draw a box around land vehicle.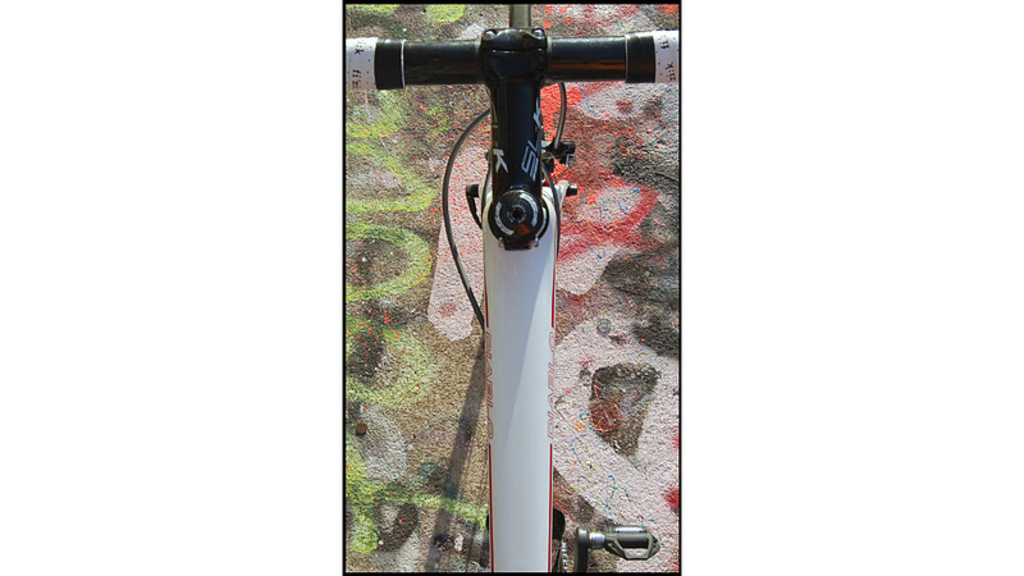
{"left": 328, "top": 0, "right": 707, "bottom": 552}.
